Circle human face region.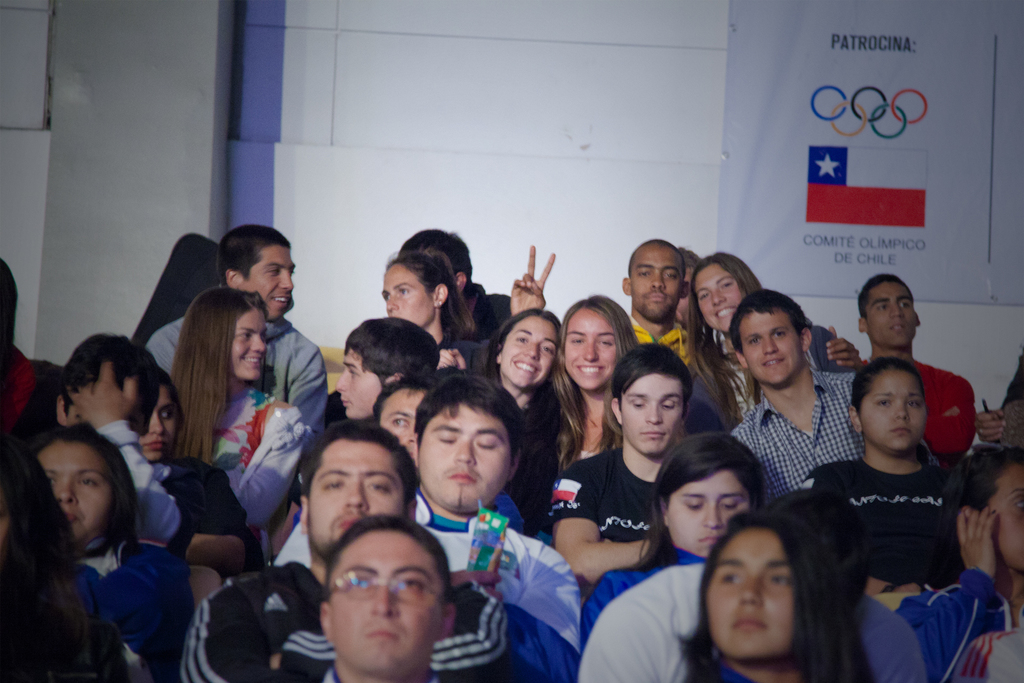
Region: 987 466 1023 570.
